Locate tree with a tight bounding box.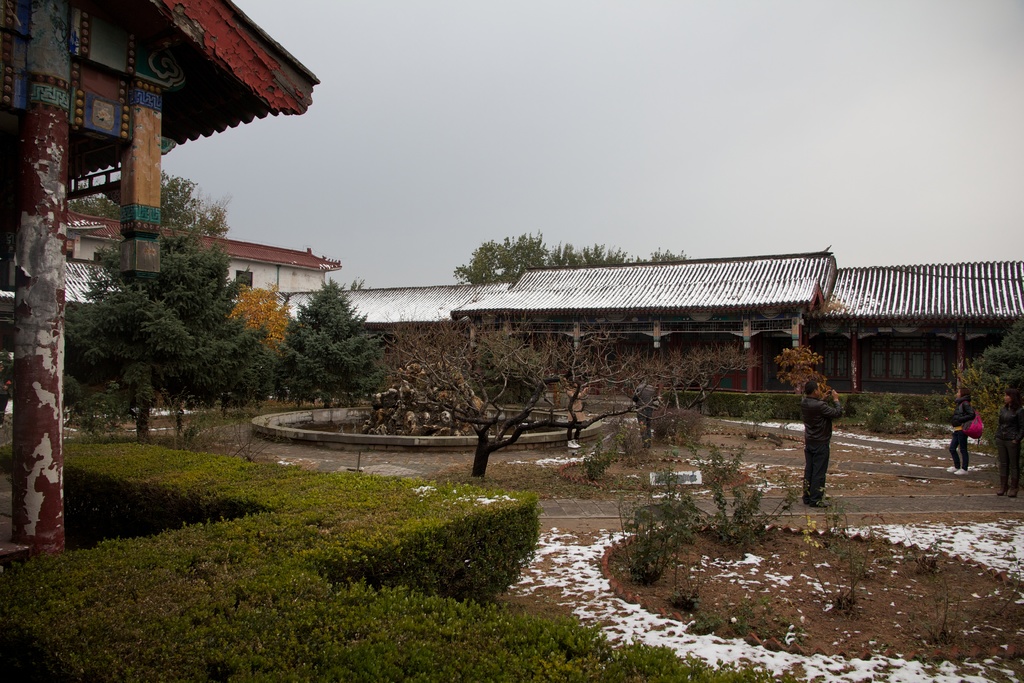
{"left": 950, "top": 357, "right": 1023, "bottom": 501}.
